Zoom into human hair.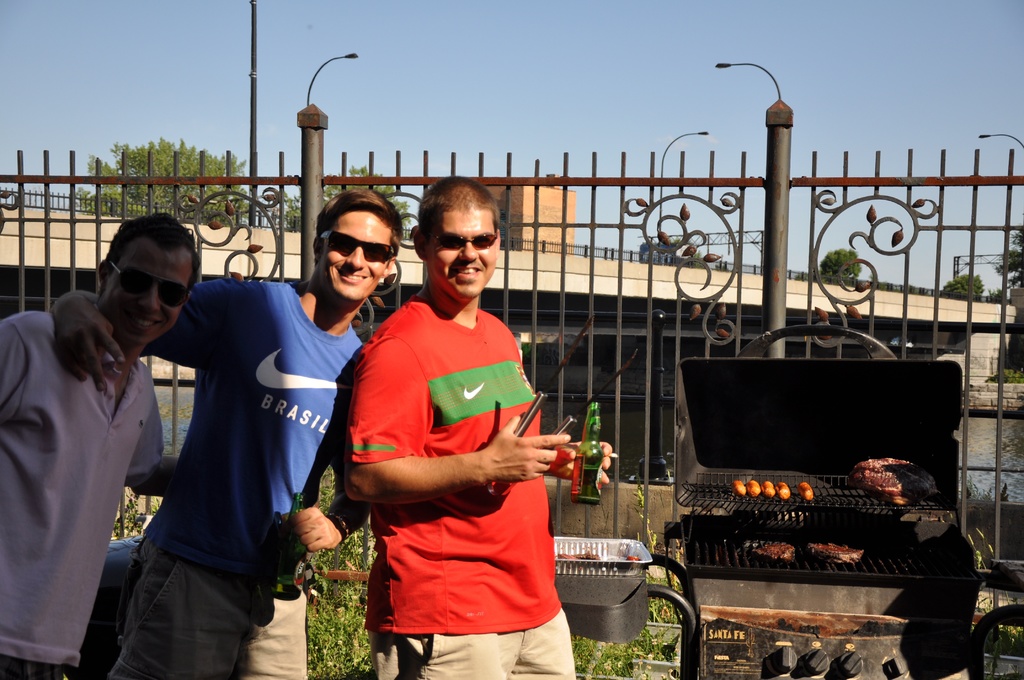
Zoom target: box(416, 175, 501, 246).
